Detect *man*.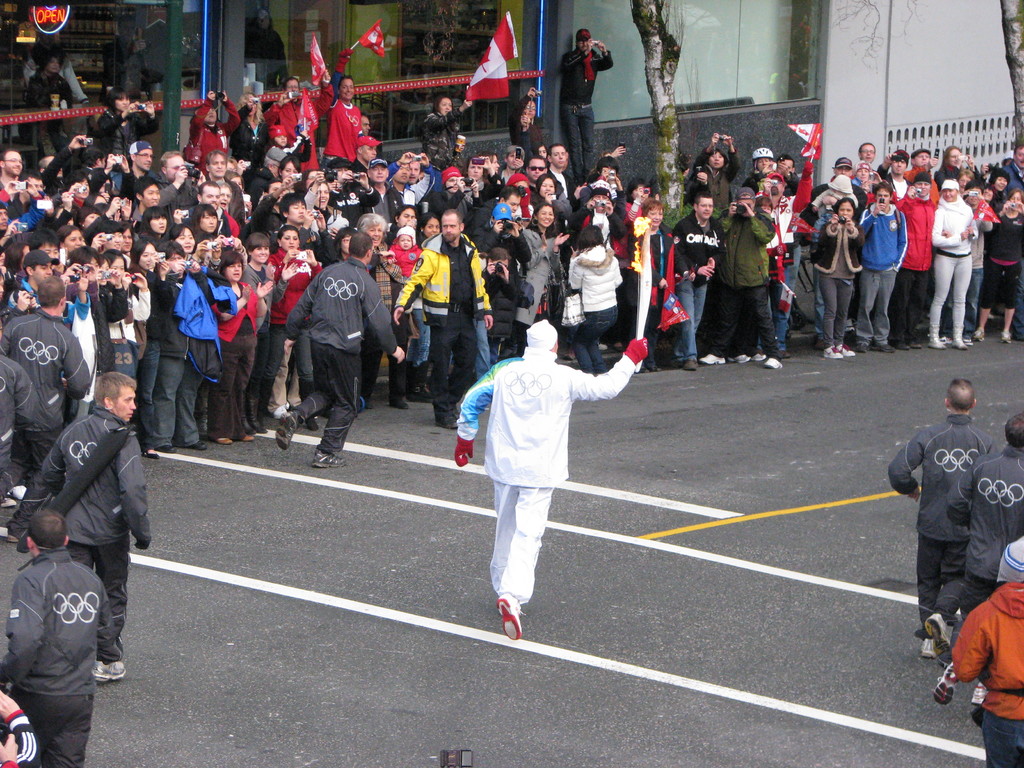
Detected at 945:543:1023:767.
